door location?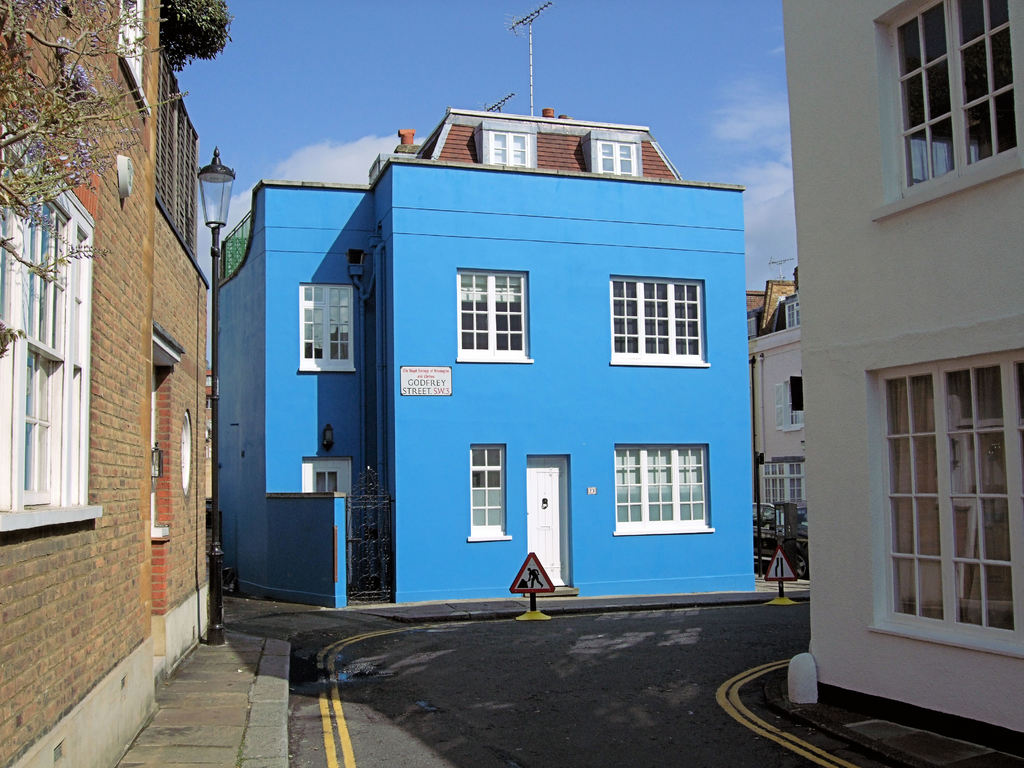
{"x1": 527, "y1": 458, "x2": 568, "y2": 589}
